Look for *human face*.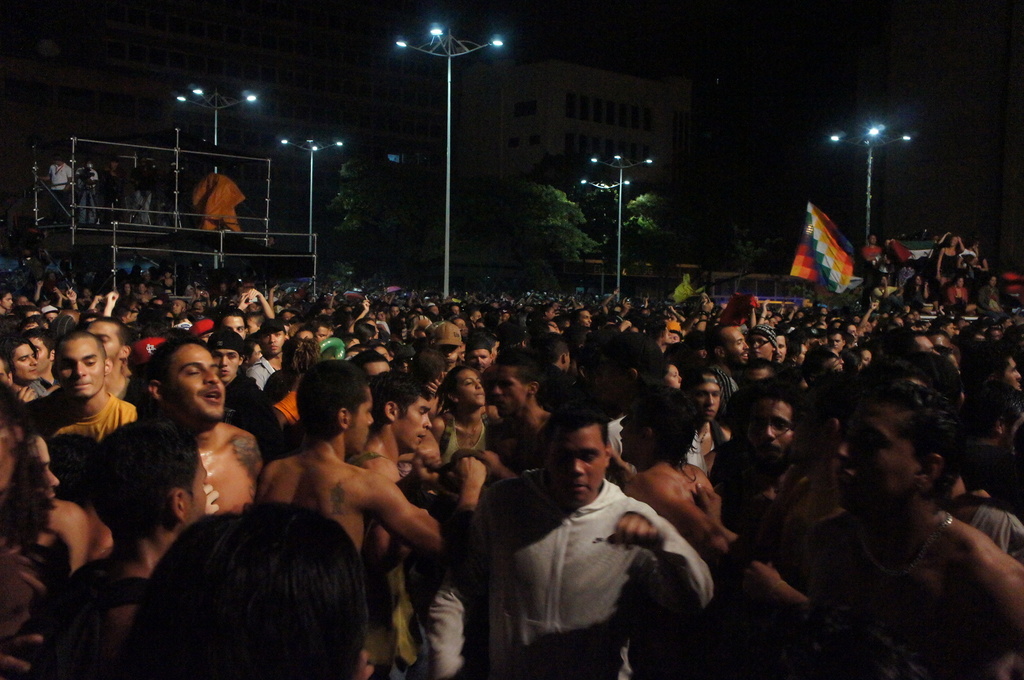
Found: <box>213,314,246,344</box>.
